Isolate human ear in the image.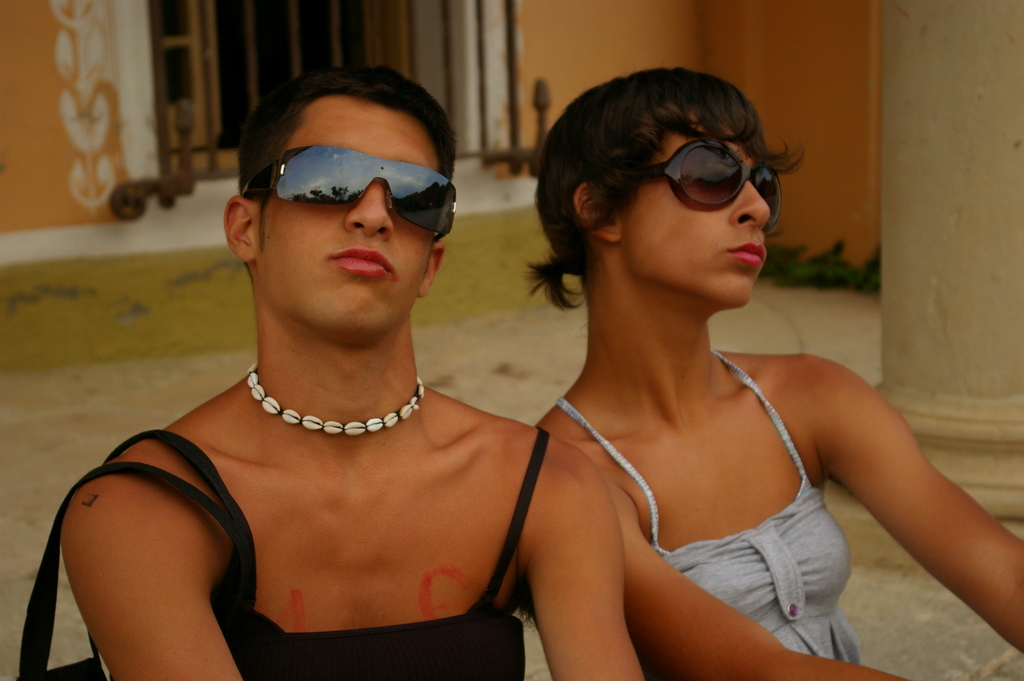
Isolated region: Rect(225, 198, 251, 261).
